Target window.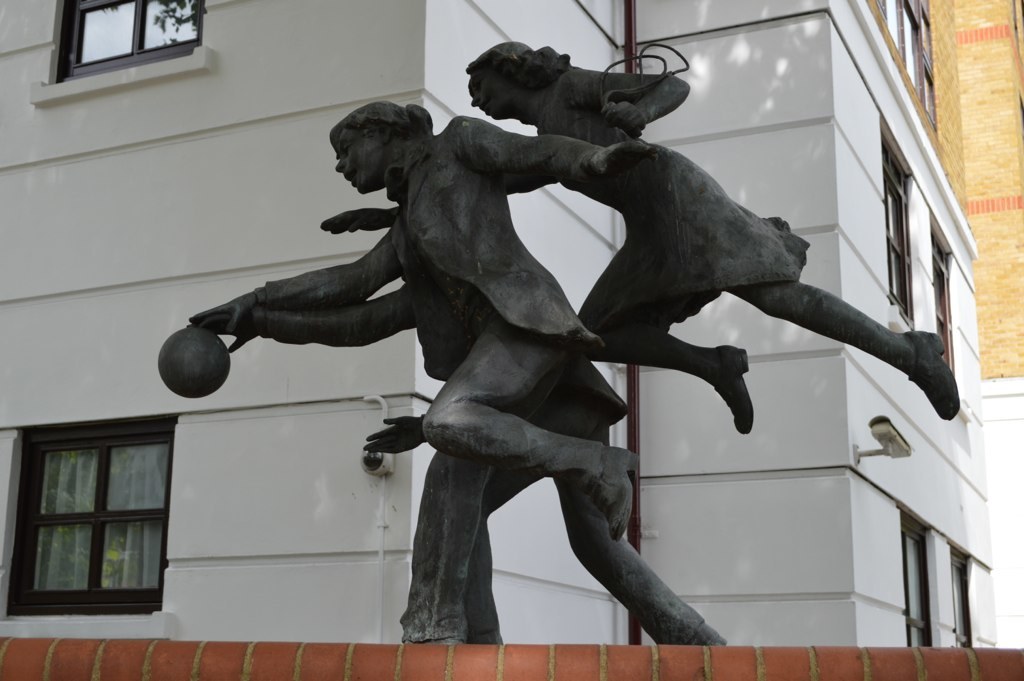
Target region: (901, 500, 940, 649).
